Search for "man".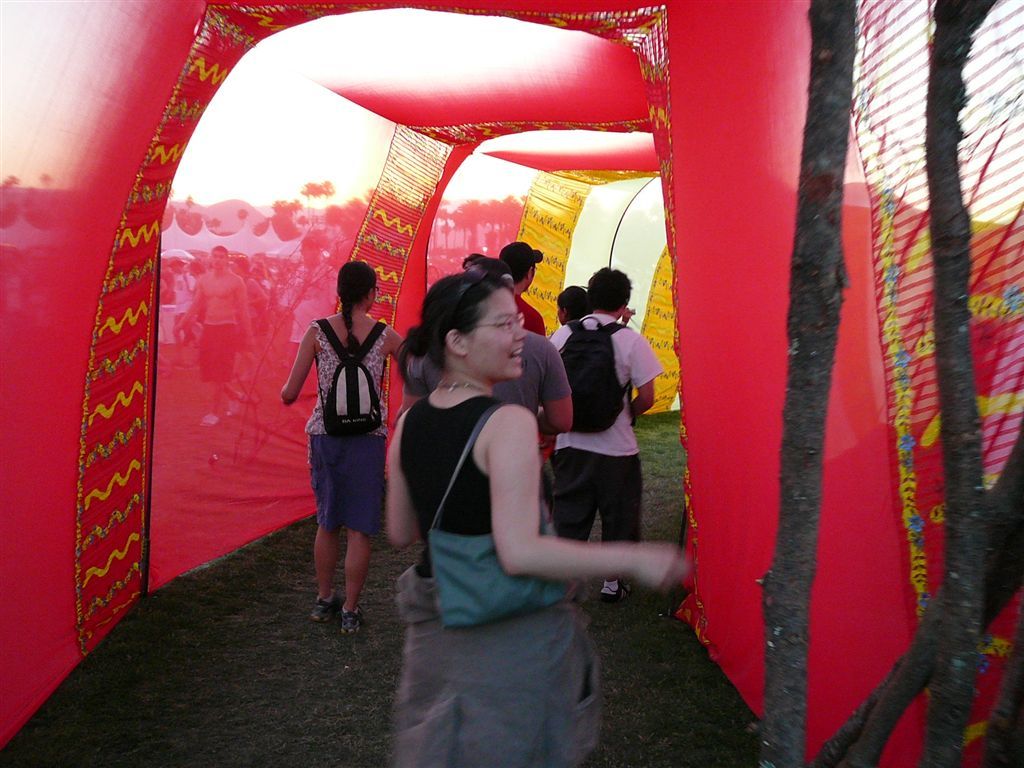
Found at BBox(552, 268, 662, 600).
